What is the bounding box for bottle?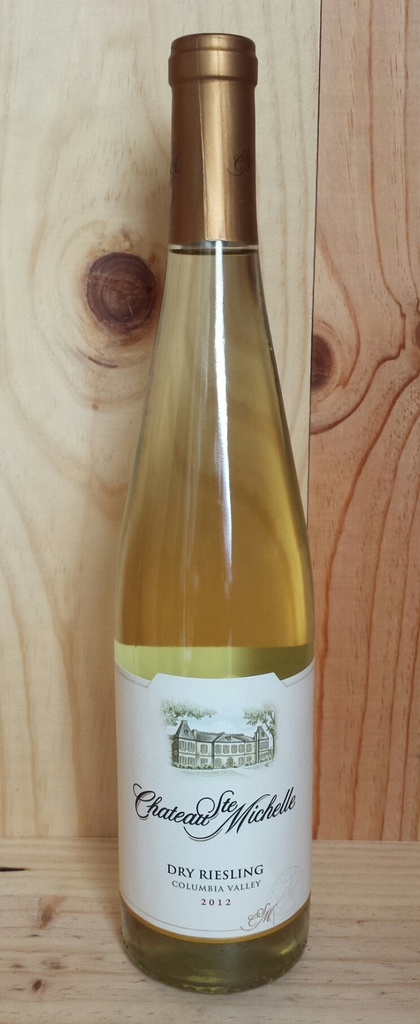
rect(107, 58, 325, 1023).
